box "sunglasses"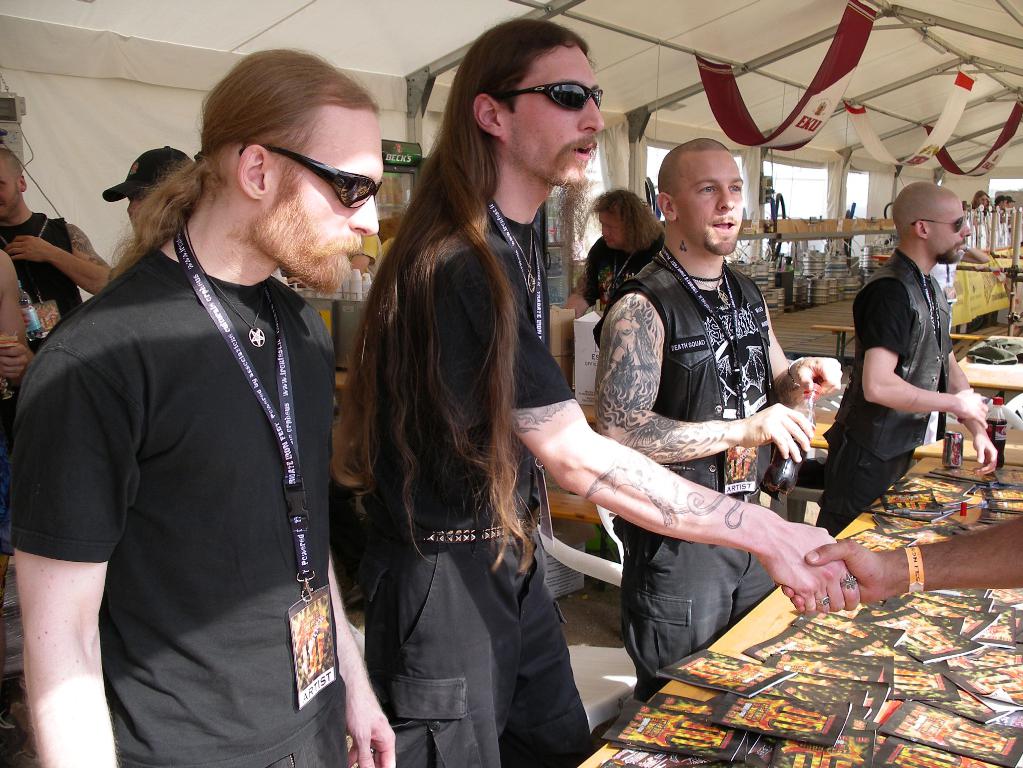
x1=907 y1=212 x2=967 y2=233
